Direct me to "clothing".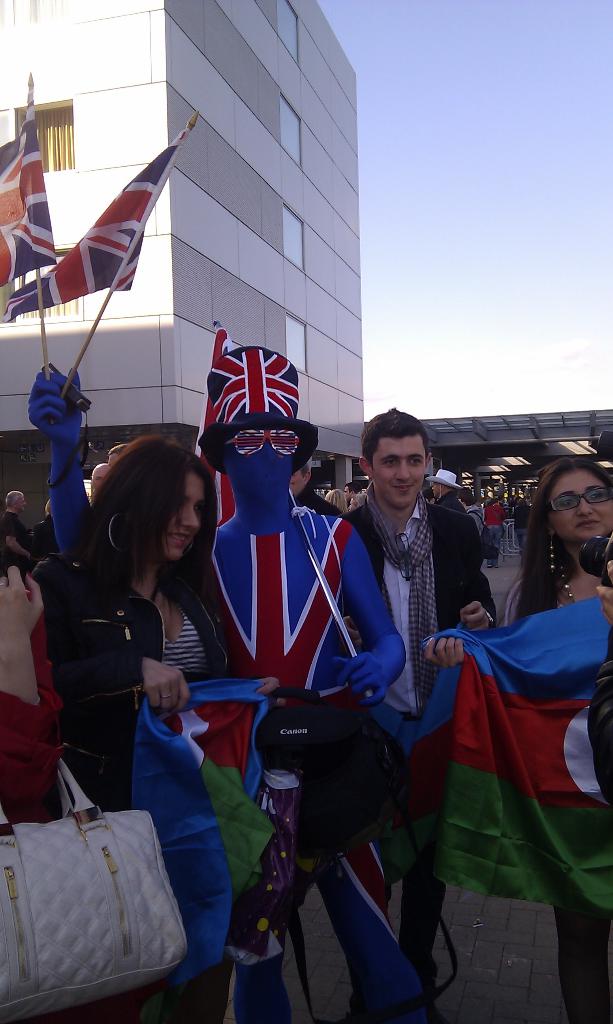
Direction: 24 549 234 1023.
